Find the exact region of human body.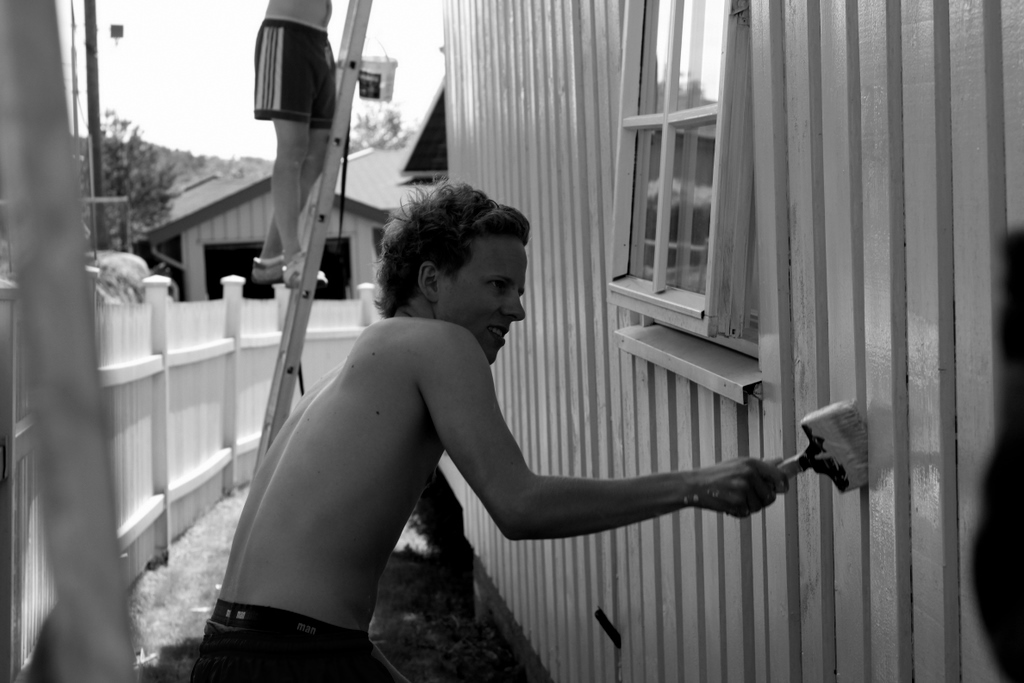
Exact region: {"x1": 255, "y1": 127, "x2": 828, "y2": 634}.
